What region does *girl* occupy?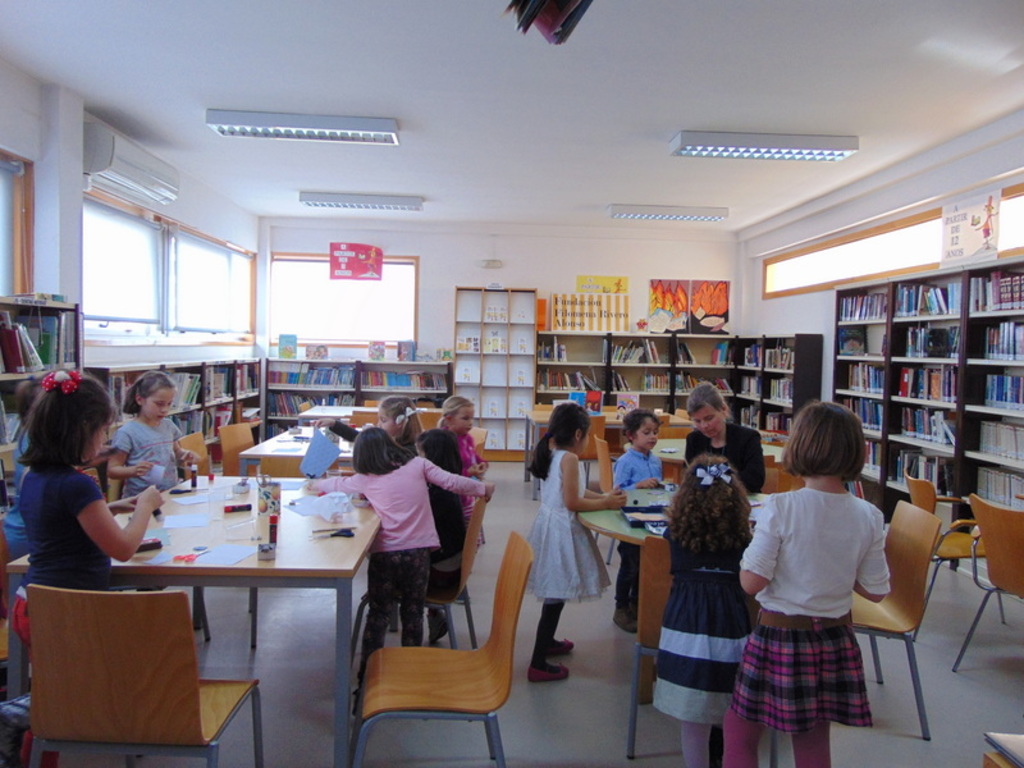
(left=315, top=394, right=430, bottom=472).
